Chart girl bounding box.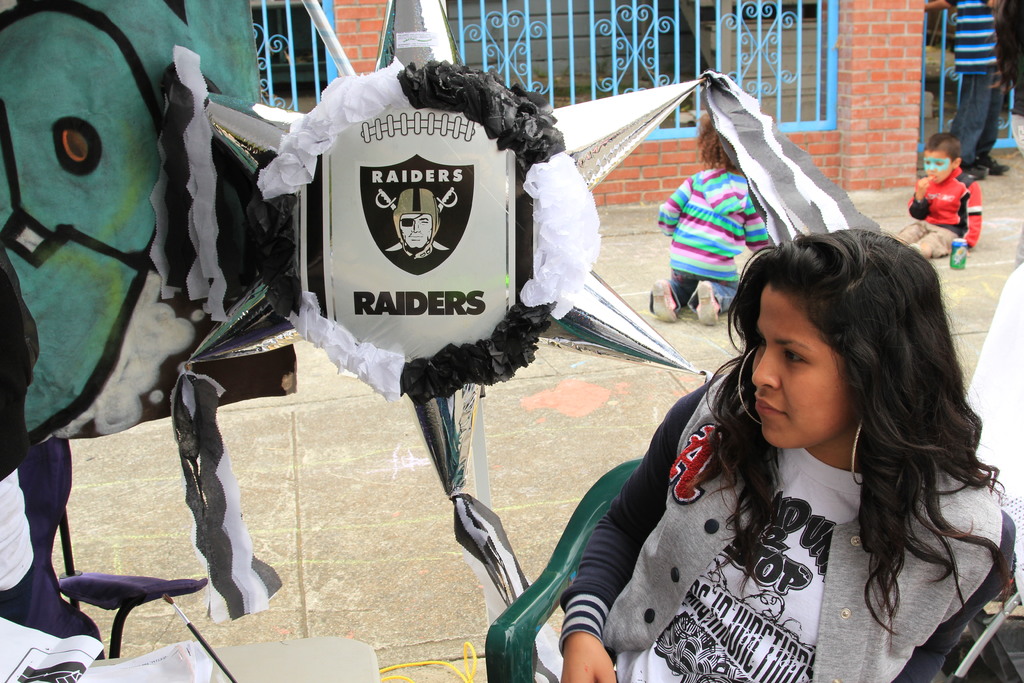
Charted: <bbox>959, 0, 1002, 158</bbox>.
